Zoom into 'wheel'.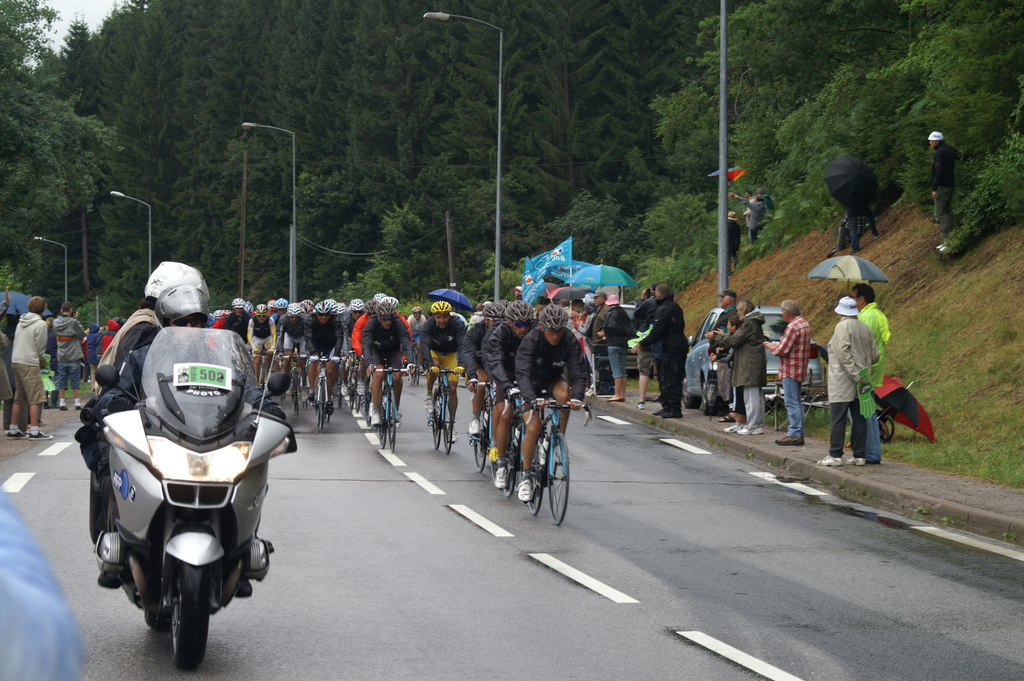
Zoom target: 547, 437, 570, 522.
